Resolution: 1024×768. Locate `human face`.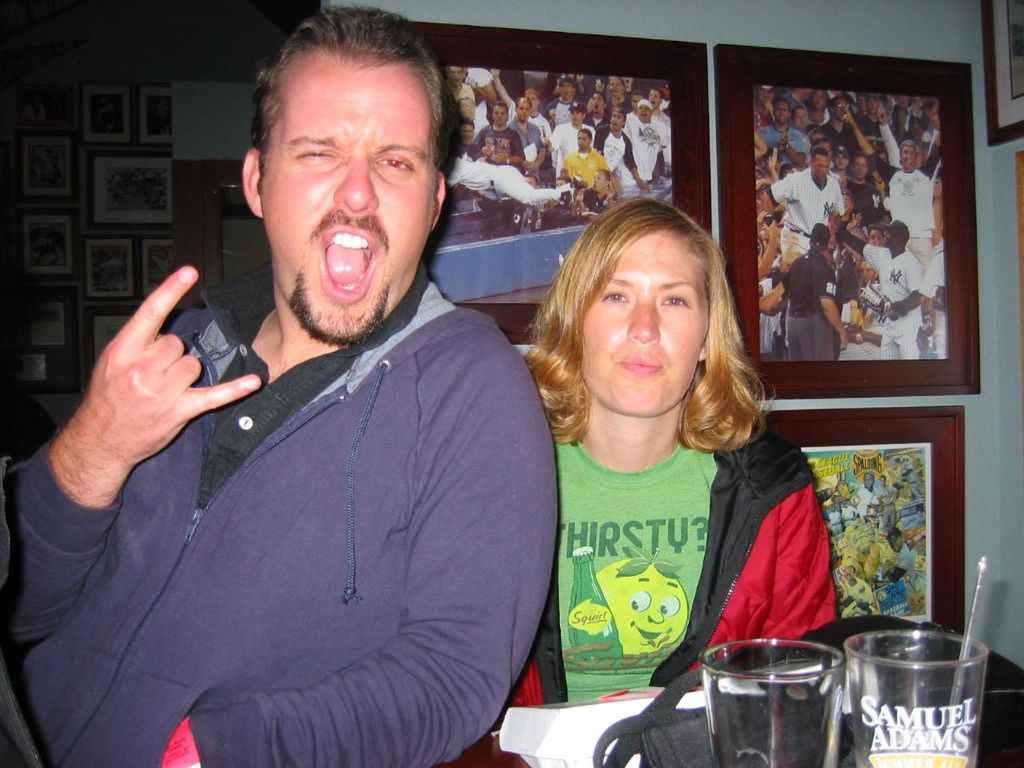
(562, 81, 575, 99).
